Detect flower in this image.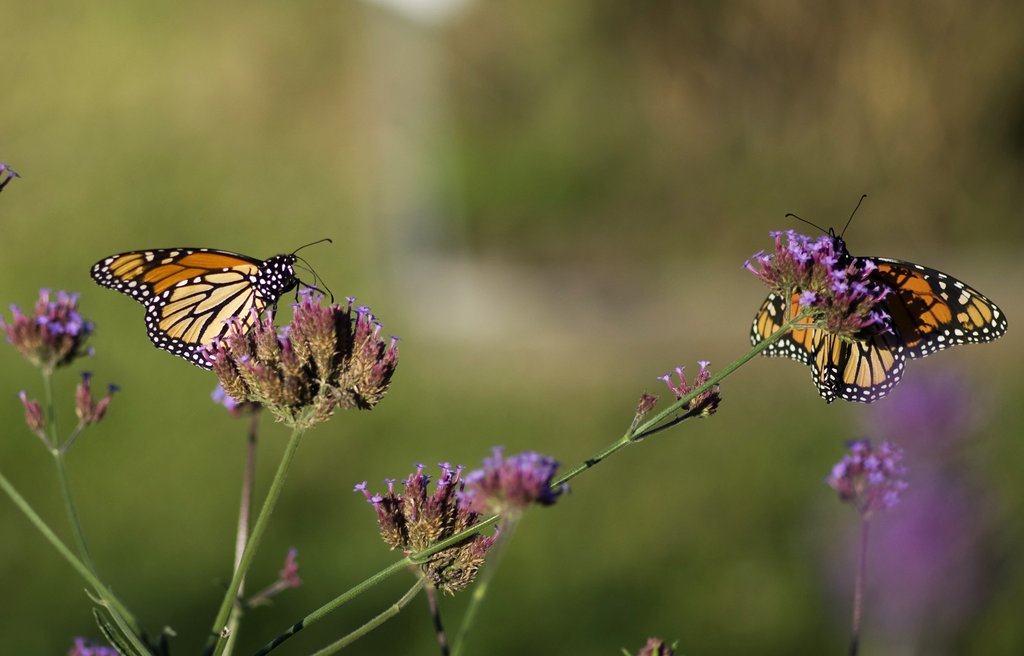
Detection: (267,548,302,588).
